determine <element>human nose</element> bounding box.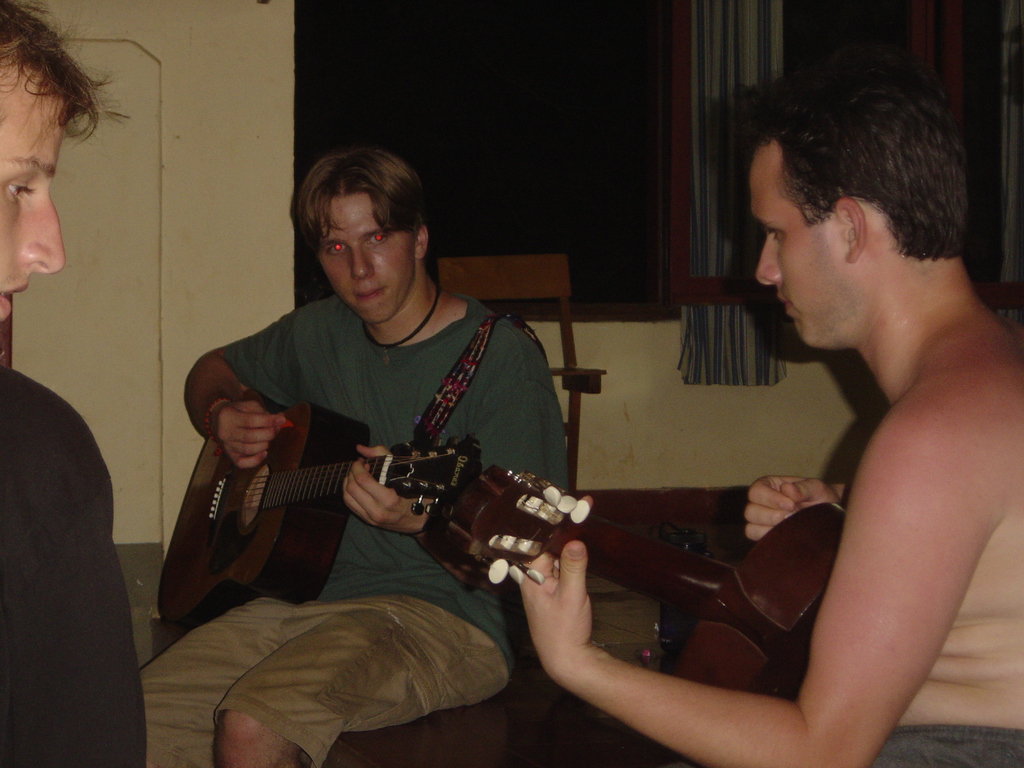
Determined: Rect(752, 234, 783, 290).
